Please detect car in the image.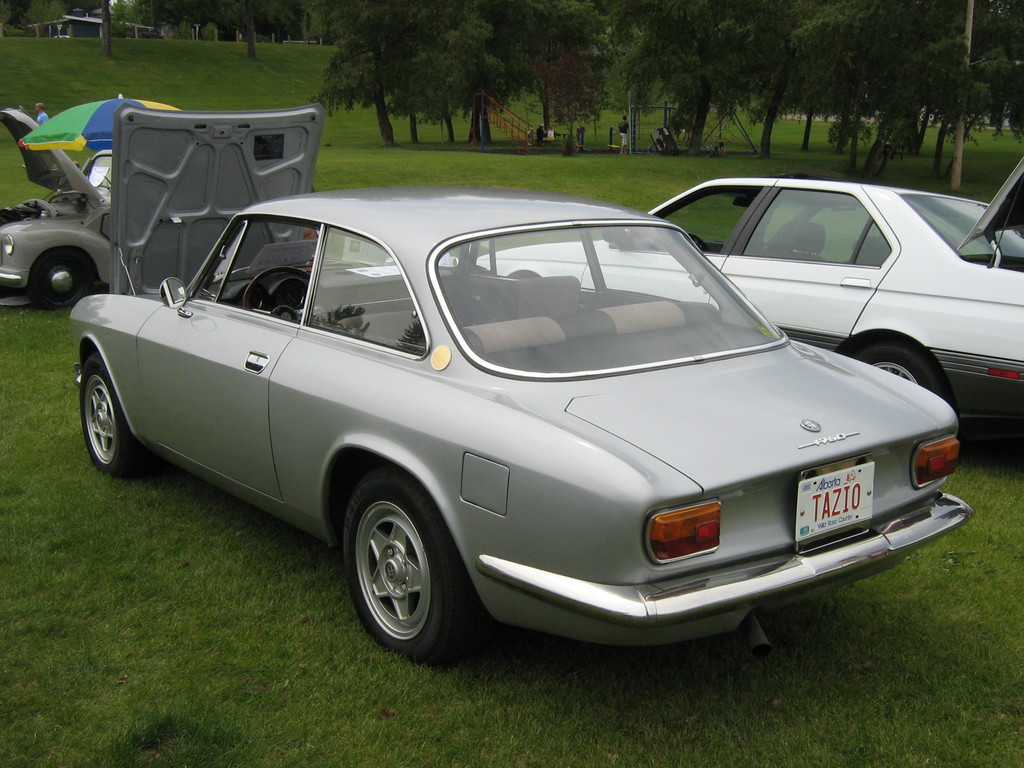
x1=68 y1=187 x2=975 y2=663.
